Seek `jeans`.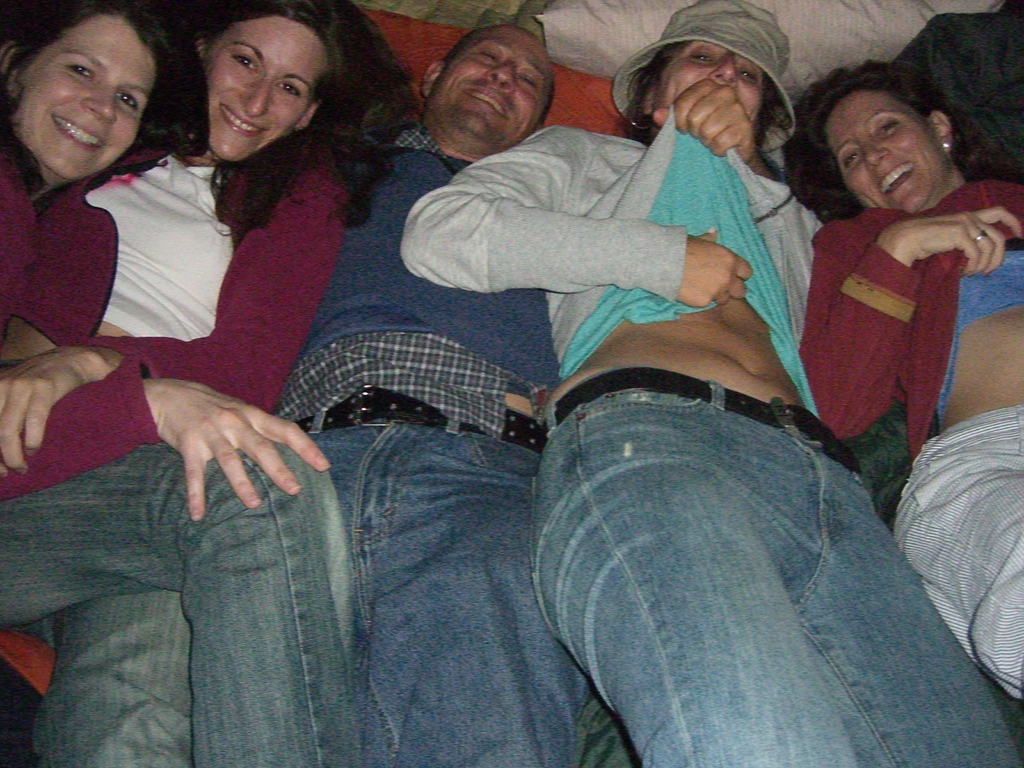
left=295, top=404, right=590, bottom=767.
